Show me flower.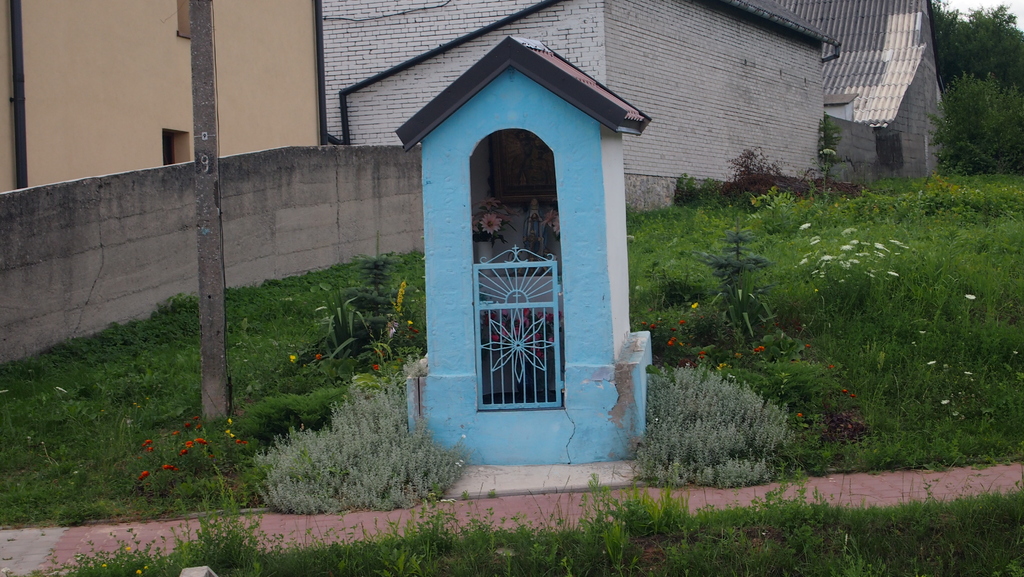
flower is here: [808, 341, 812, 344].
